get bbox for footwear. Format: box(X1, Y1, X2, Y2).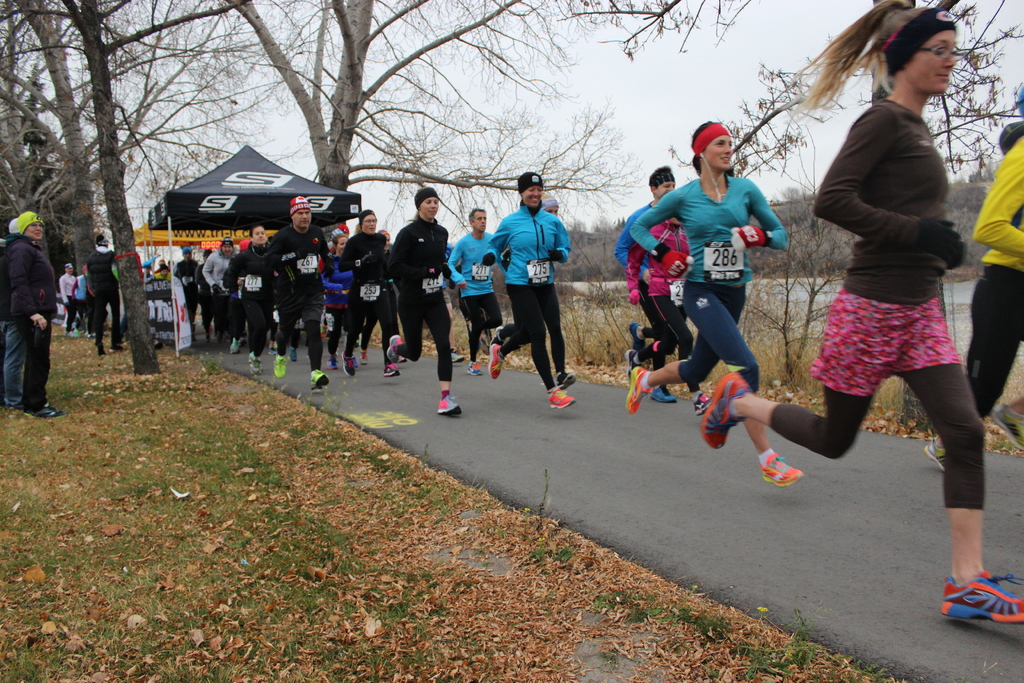
box(625, 348, 638, 383).
